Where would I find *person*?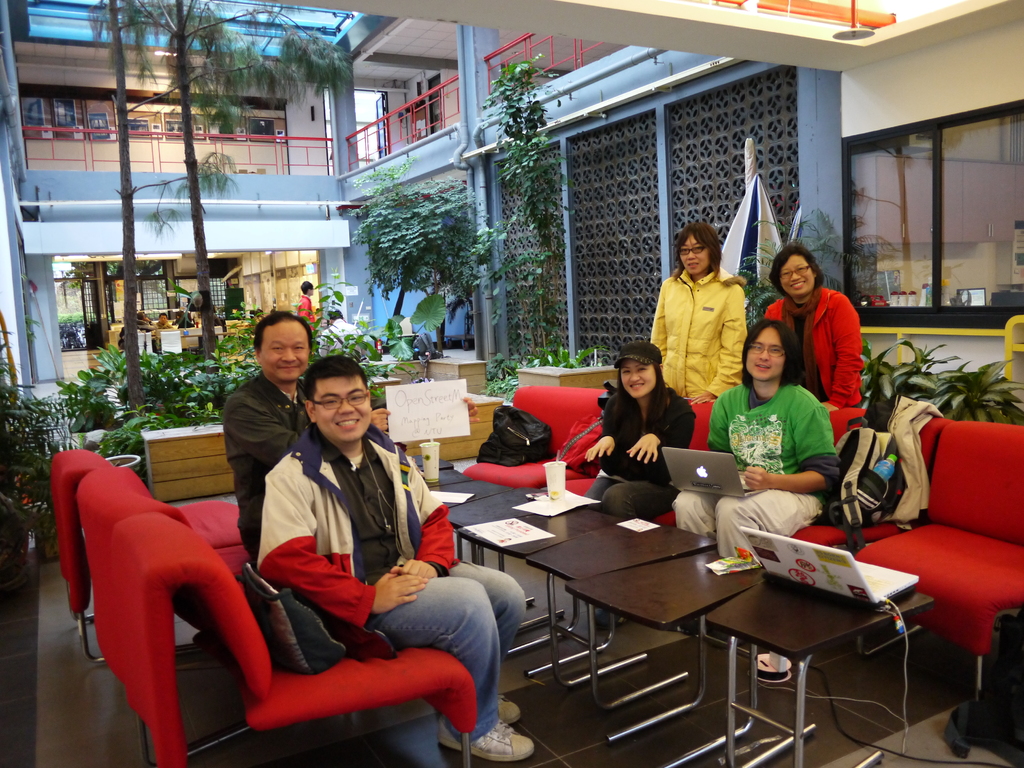
At 137, 307, 158, 353.
